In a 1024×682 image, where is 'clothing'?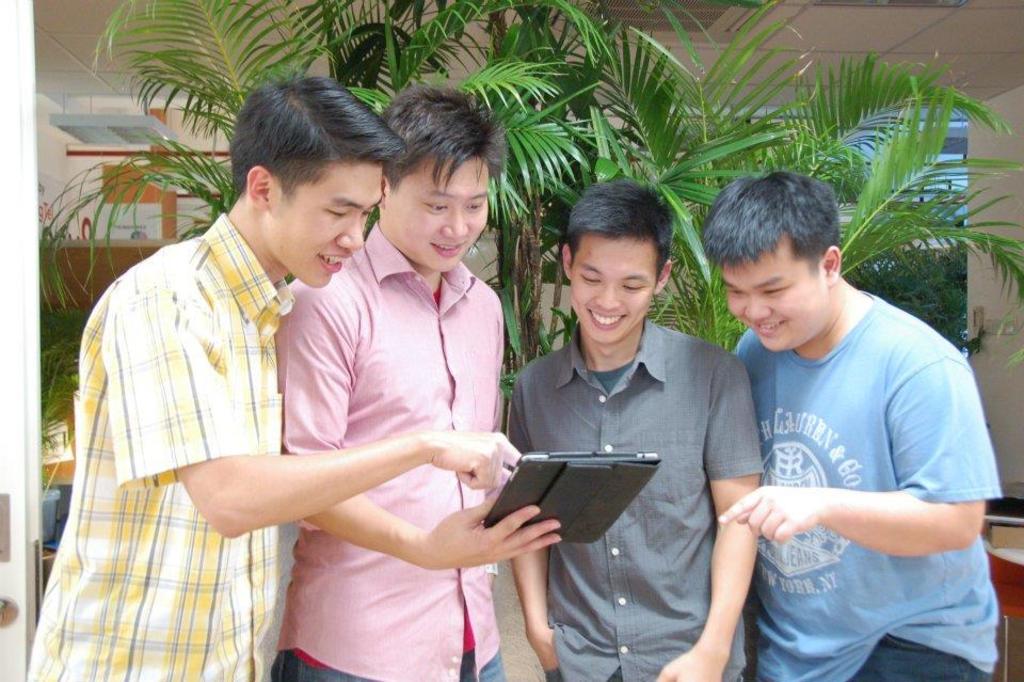
BBox(722, 297, 1002, 681).
